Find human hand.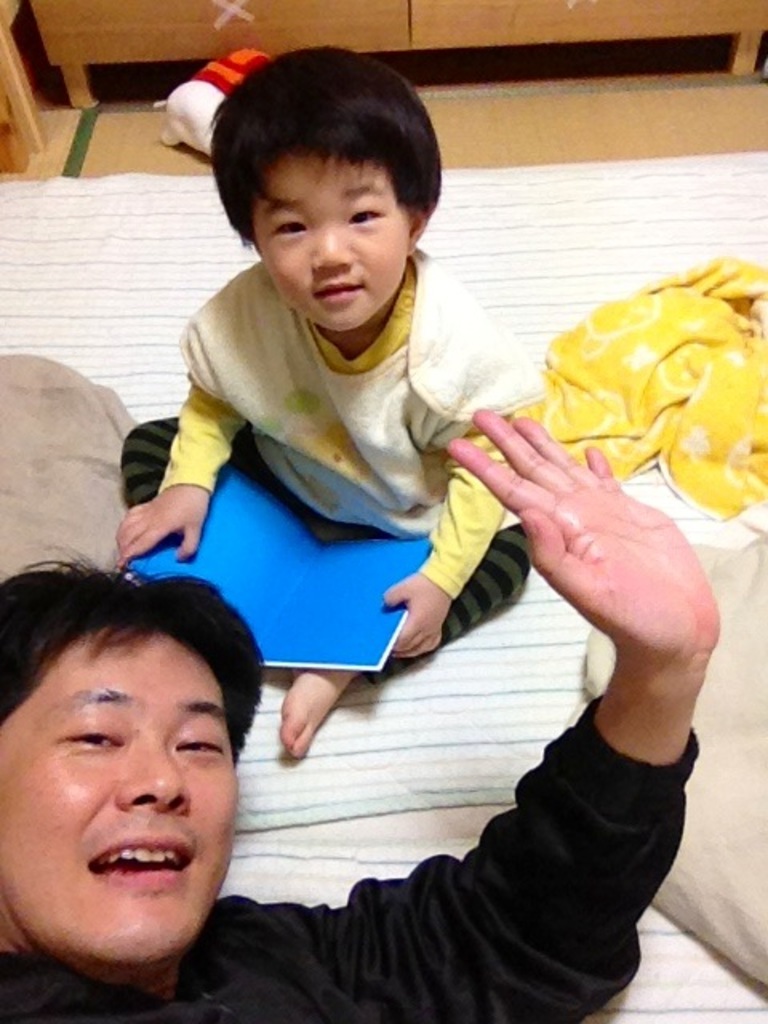
(left=381, top=566, right=453, bottom=661).
